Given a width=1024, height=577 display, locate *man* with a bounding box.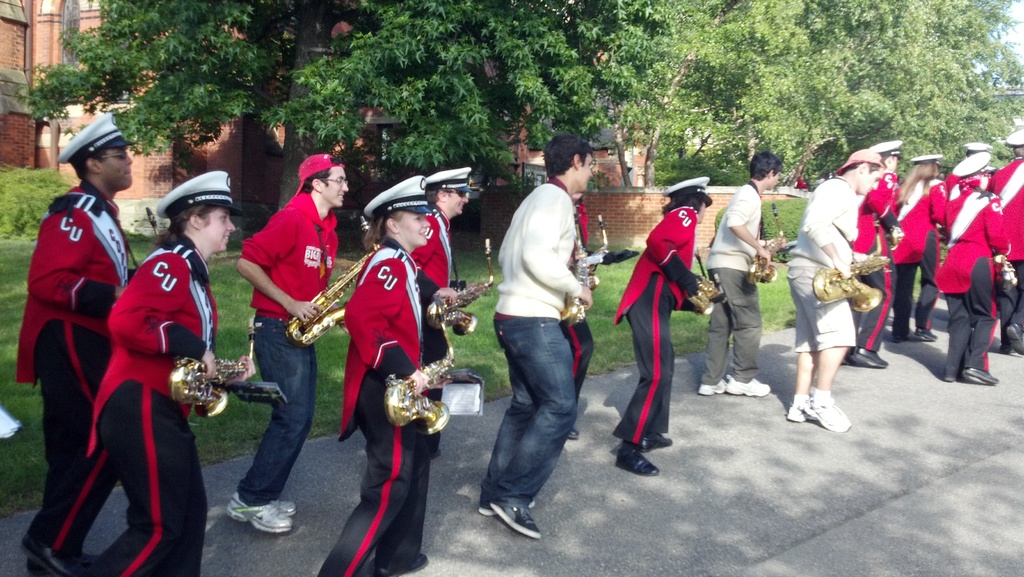
Located: [856,134,902,370].
